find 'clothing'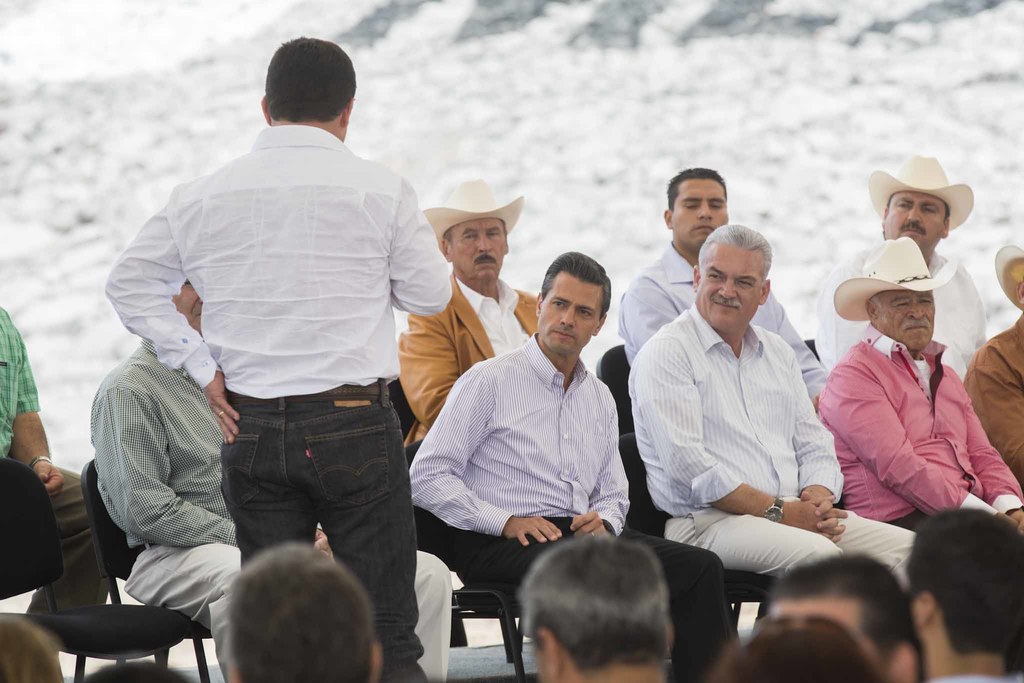
left=87, top=339, right=461, bottom=682
